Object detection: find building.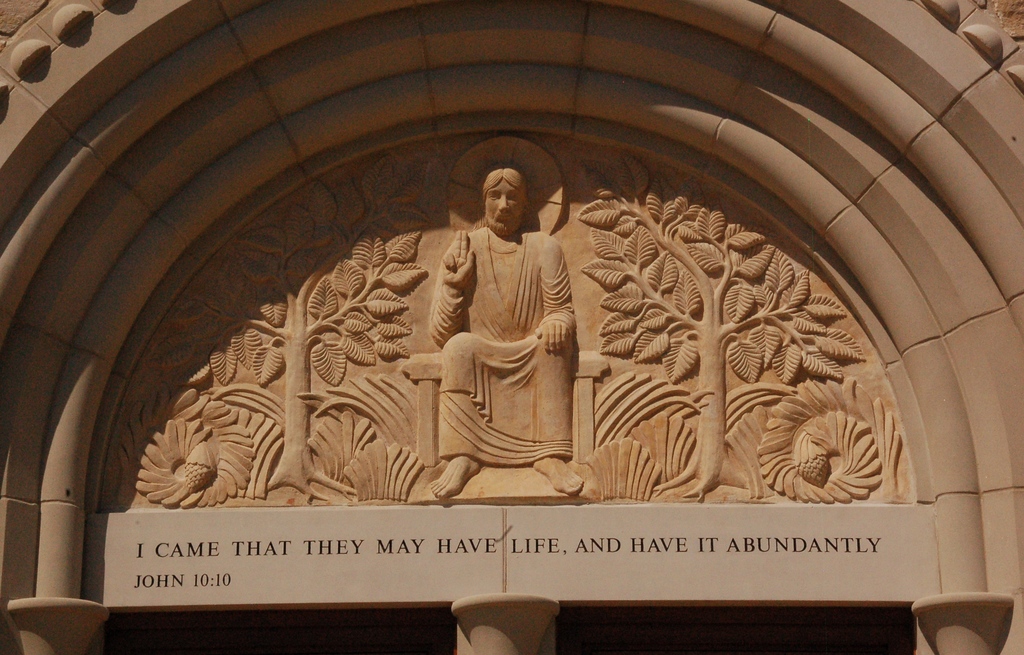
(0, 0, 1023, 654).
